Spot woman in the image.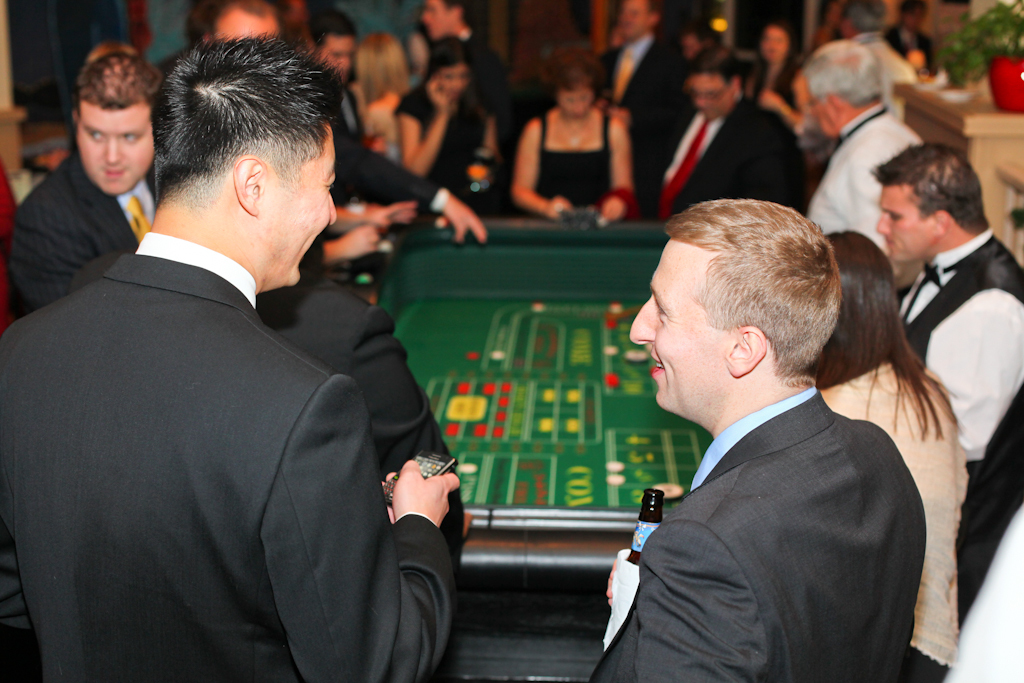
woman found at <region>797, 231, 965, 682</region>.
